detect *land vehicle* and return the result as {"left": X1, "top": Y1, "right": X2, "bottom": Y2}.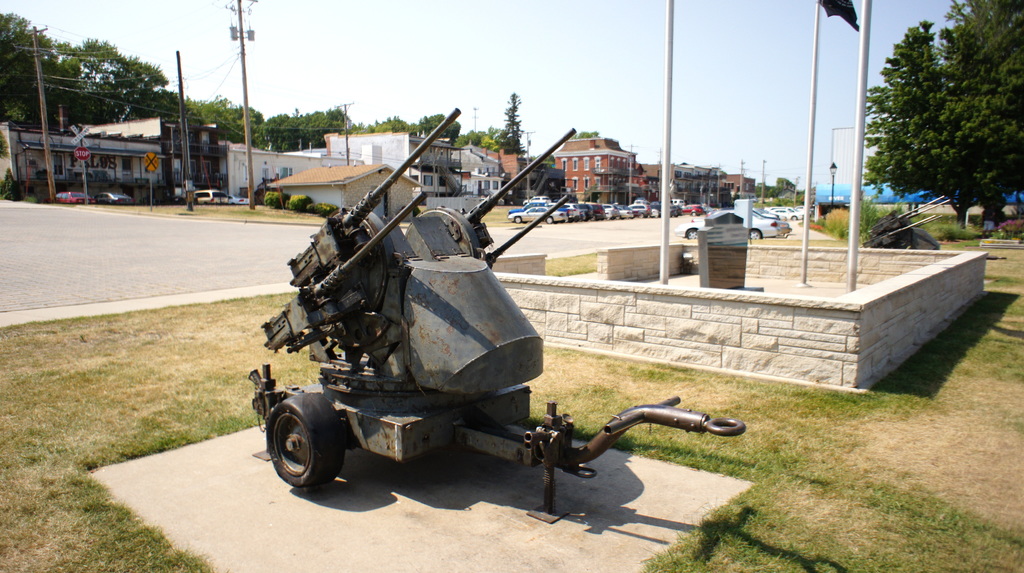
{"left": 519, "top": 193, "right": 550, "bottom": 206}.
